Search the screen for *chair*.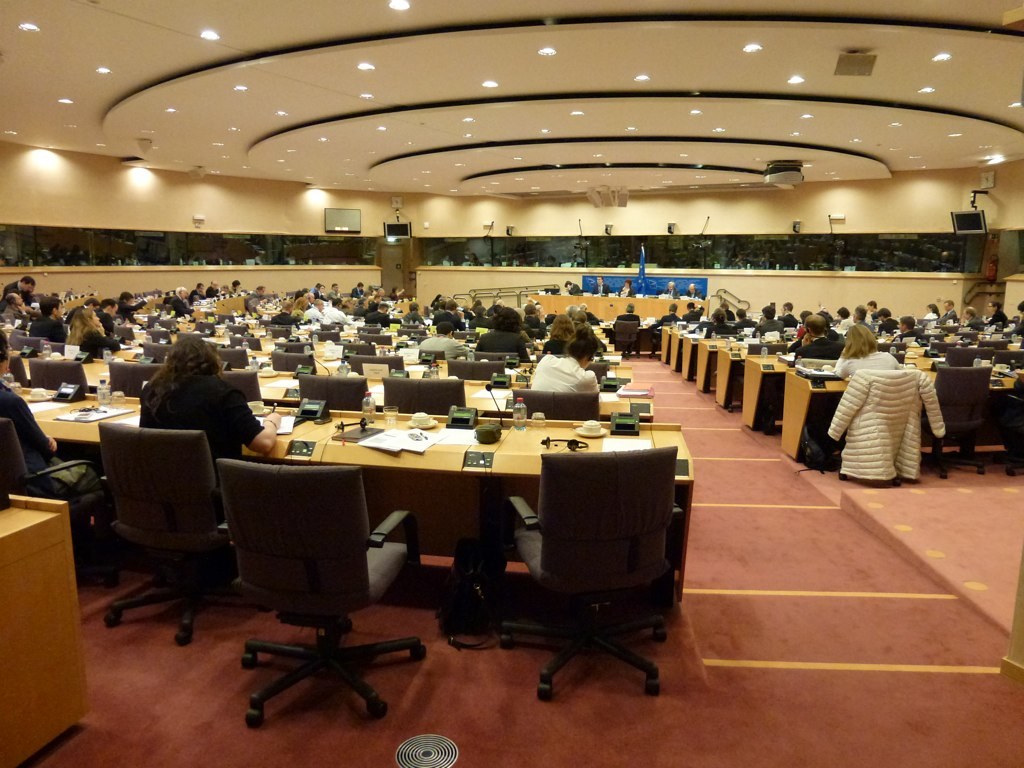
Found at pyautogui.locateOnScreen(612, 317, 652, 364).
